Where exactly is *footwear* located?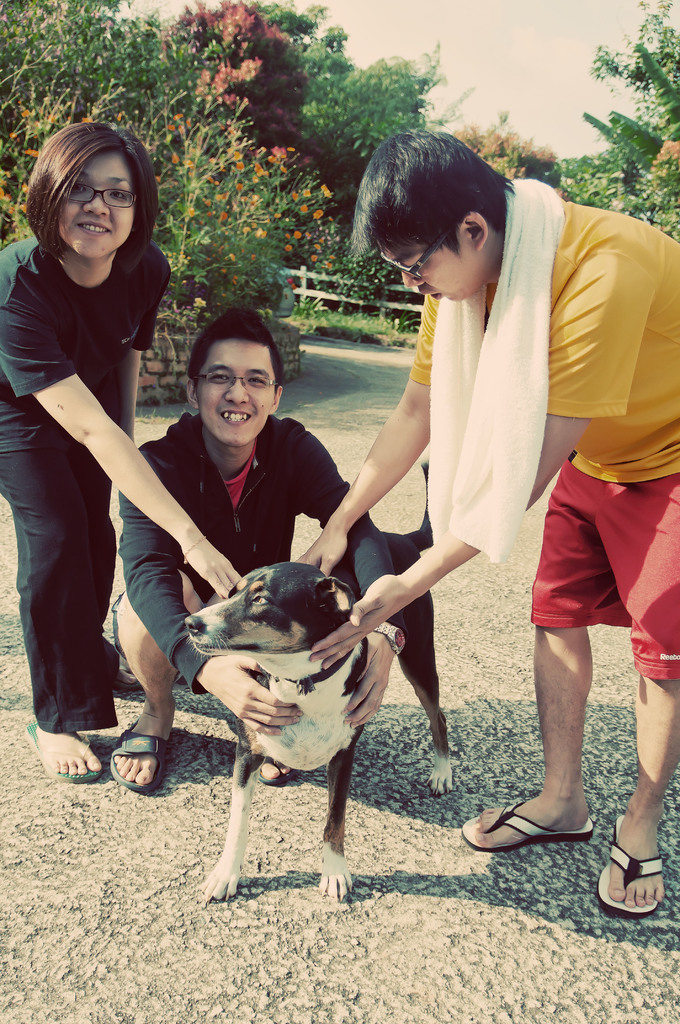
Its bounding box is 259/749/294/786.
